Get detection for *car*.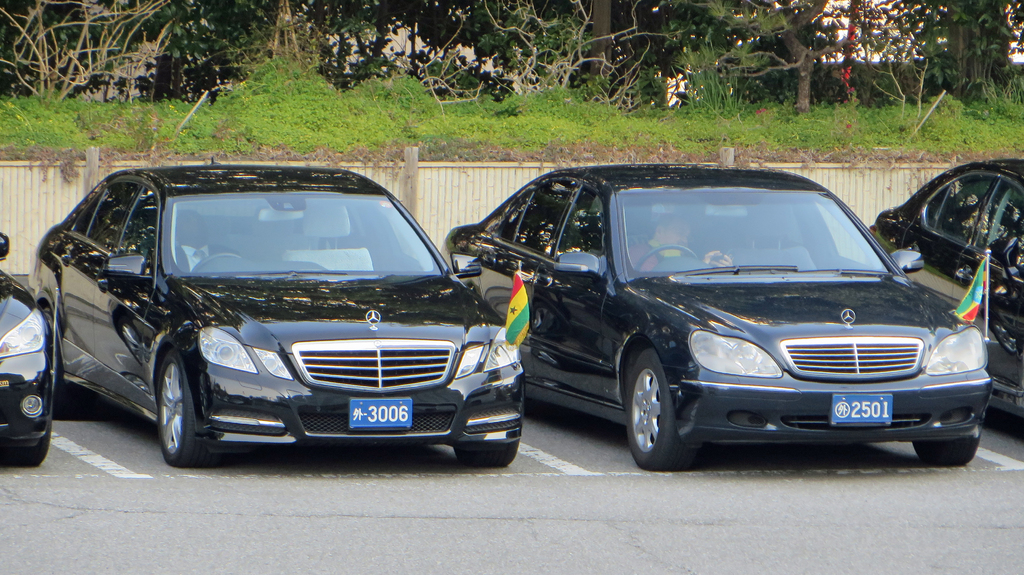
Detection: {"x1": 435, "y1": 160, "x2": 991, "y2": 462}.
